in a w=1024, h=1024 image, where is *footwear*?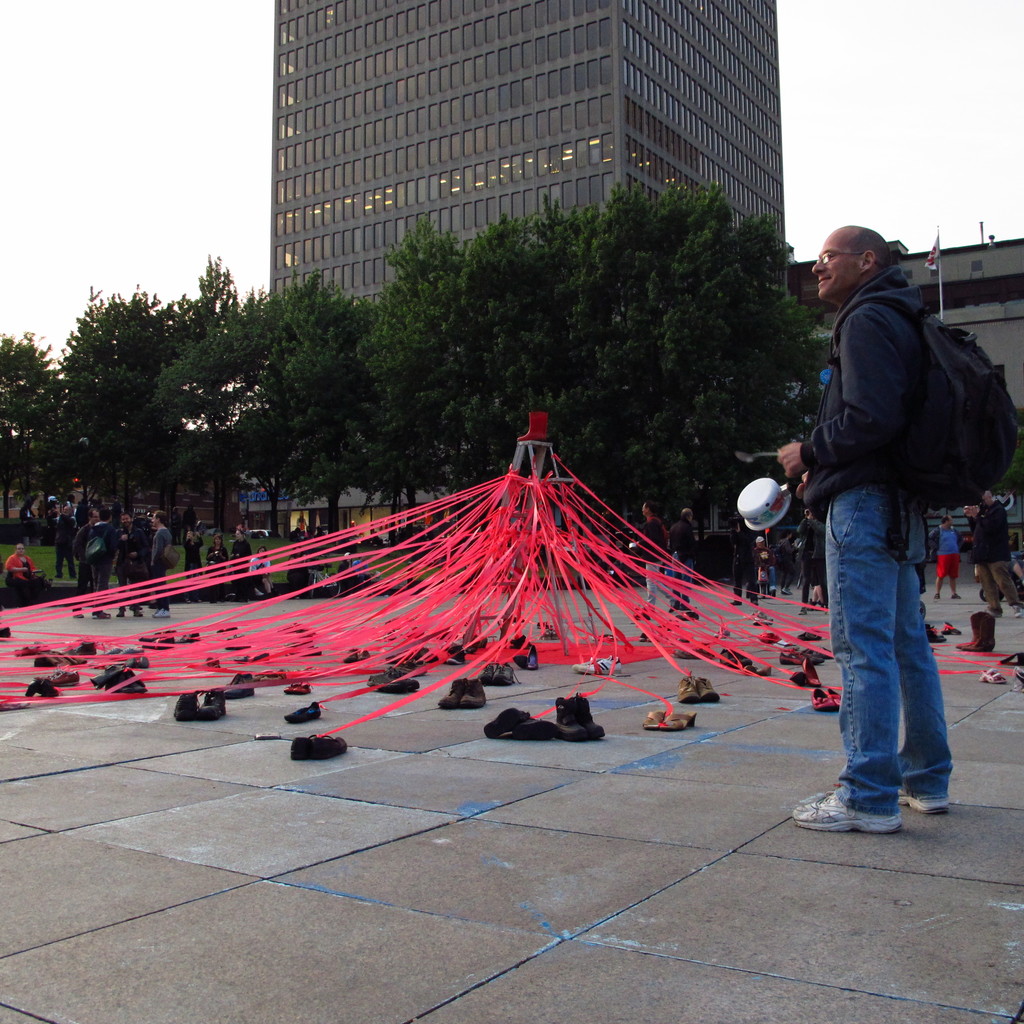
<box>578,660,597,671</box>.
